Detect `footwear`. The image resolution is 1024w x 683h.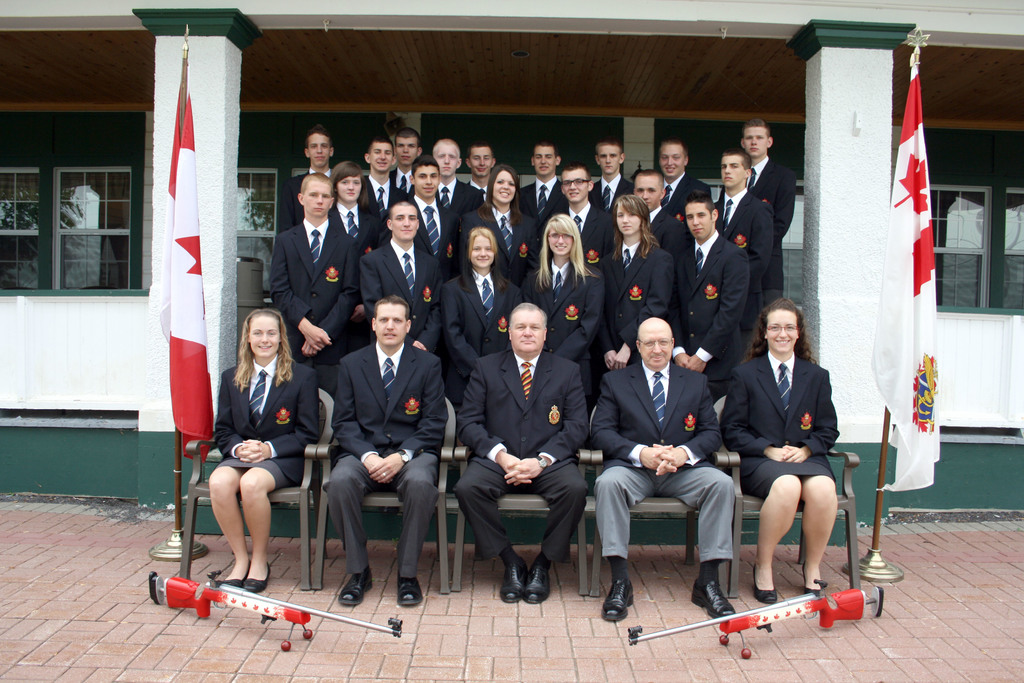
l=218, t=559, r=252, b=591.
